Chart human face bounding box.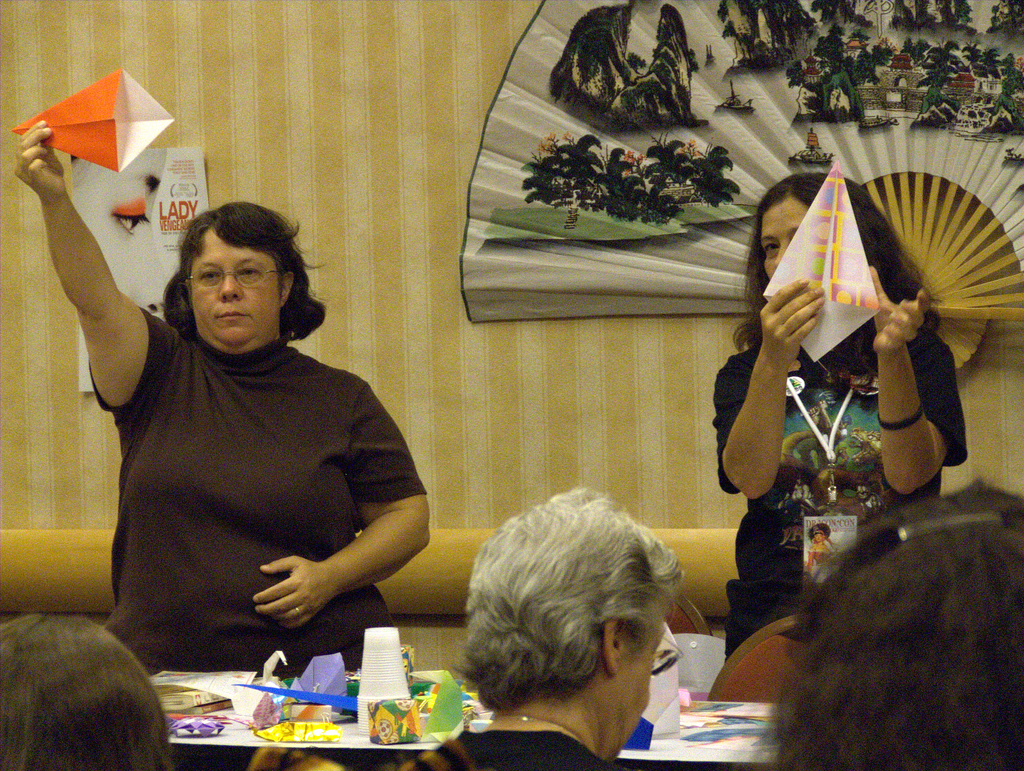
Charted: <region>762, 196, 809, 279</region>.
